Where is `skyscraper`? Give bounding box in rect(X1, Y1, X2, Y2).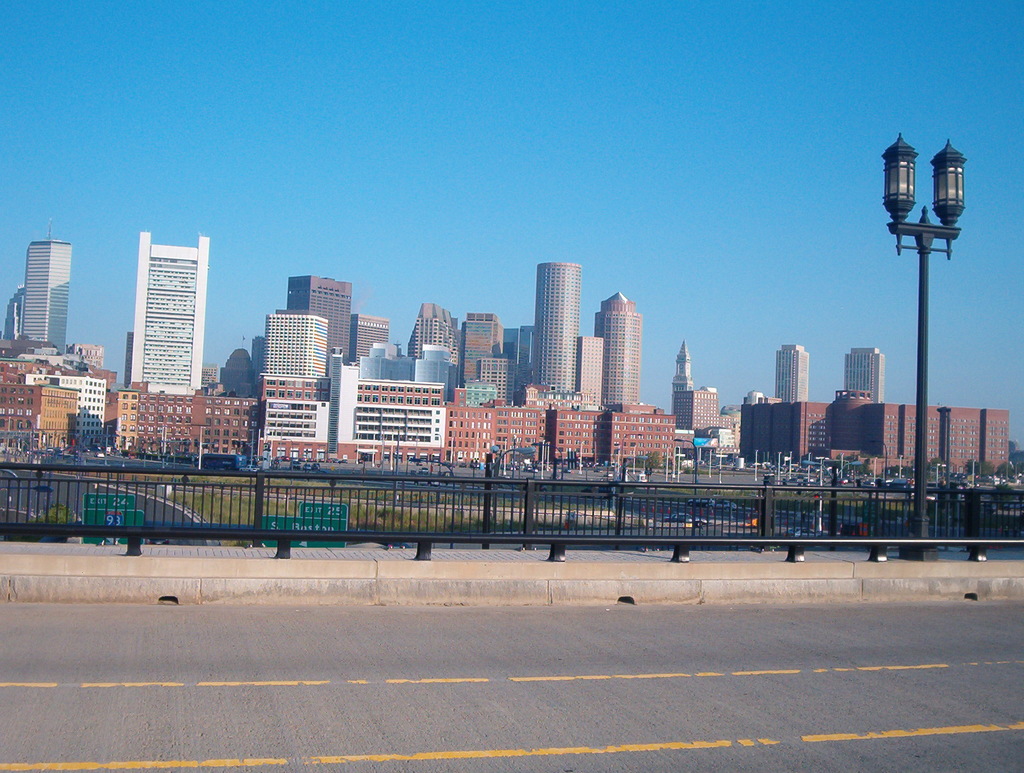
rect(590, 290, 647, 411).
